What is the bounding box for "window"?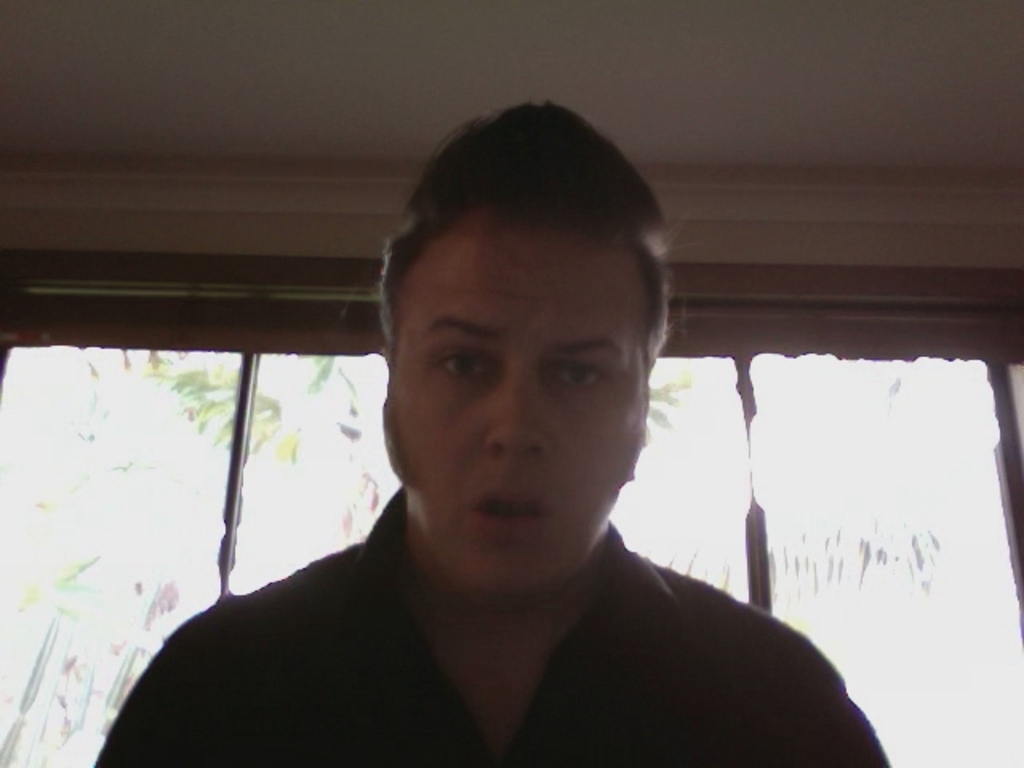
0/285/1022/766.
